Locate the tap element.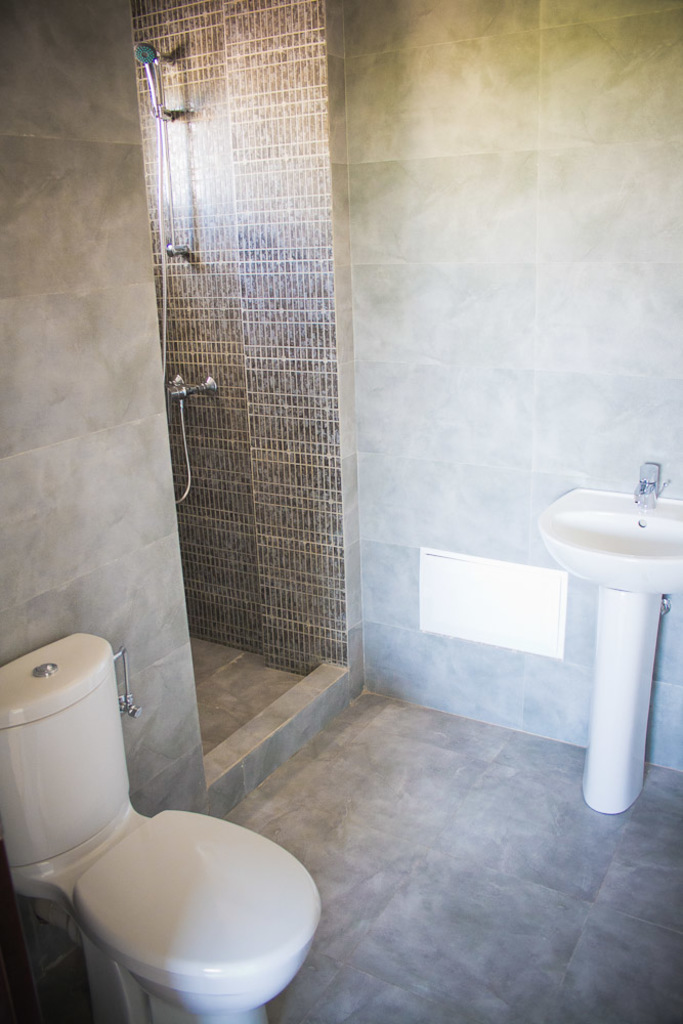
Element bbox: box(166, 243, 187, 256).
